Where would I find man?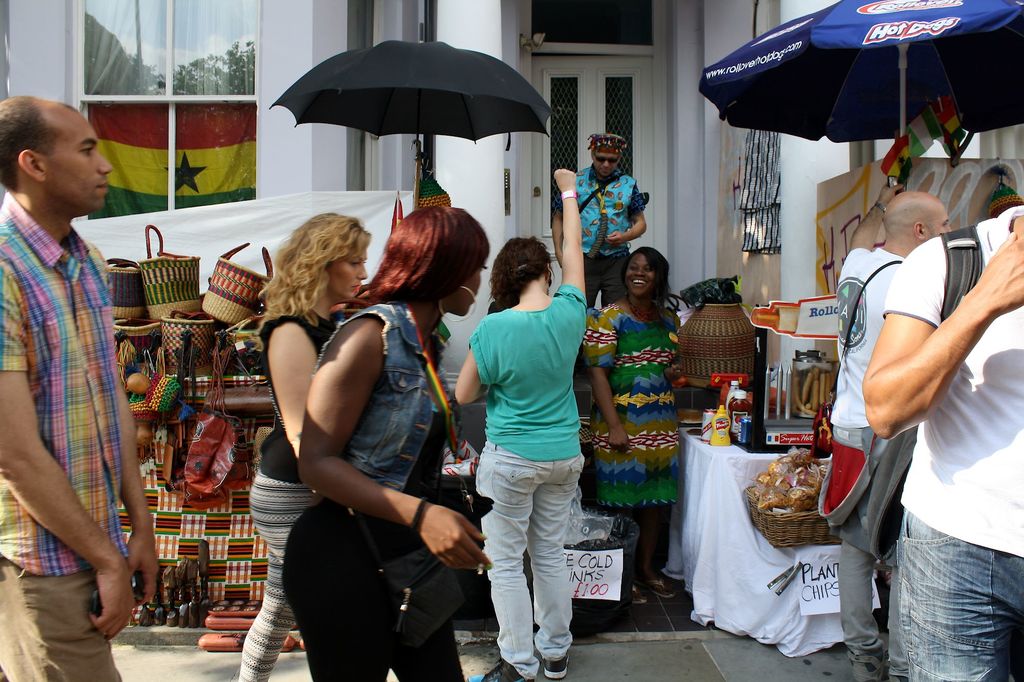
At region(860, 204, 1023, 681).
